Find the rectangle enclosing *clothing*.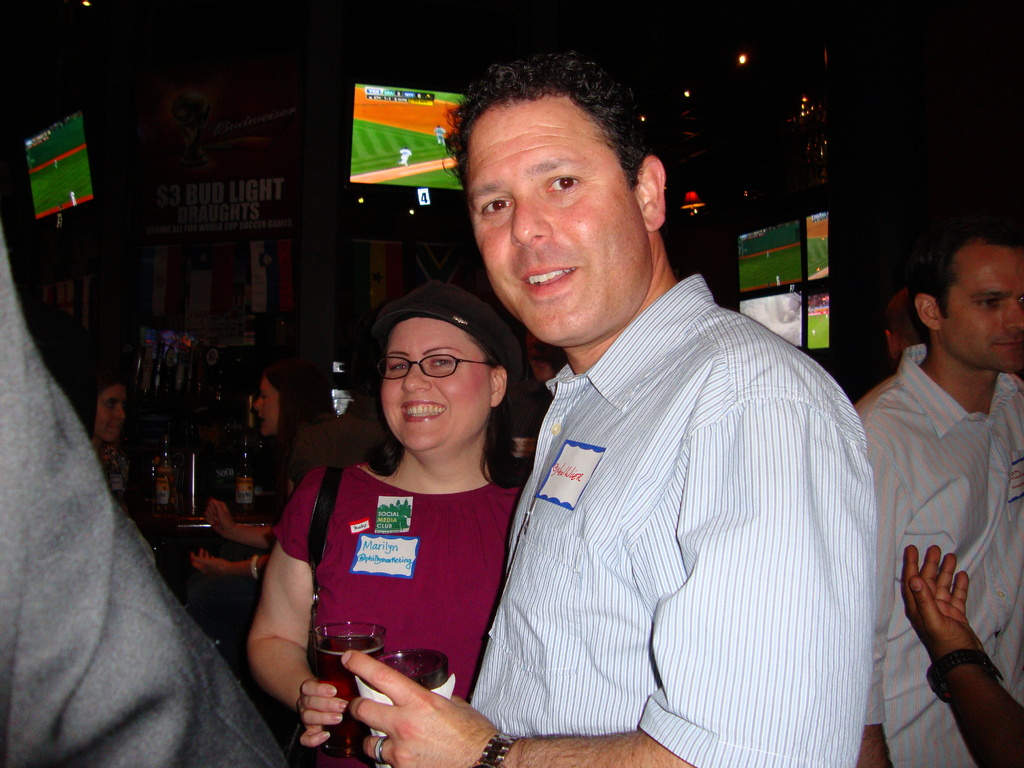
select_region(774, 276, 780, 284).
